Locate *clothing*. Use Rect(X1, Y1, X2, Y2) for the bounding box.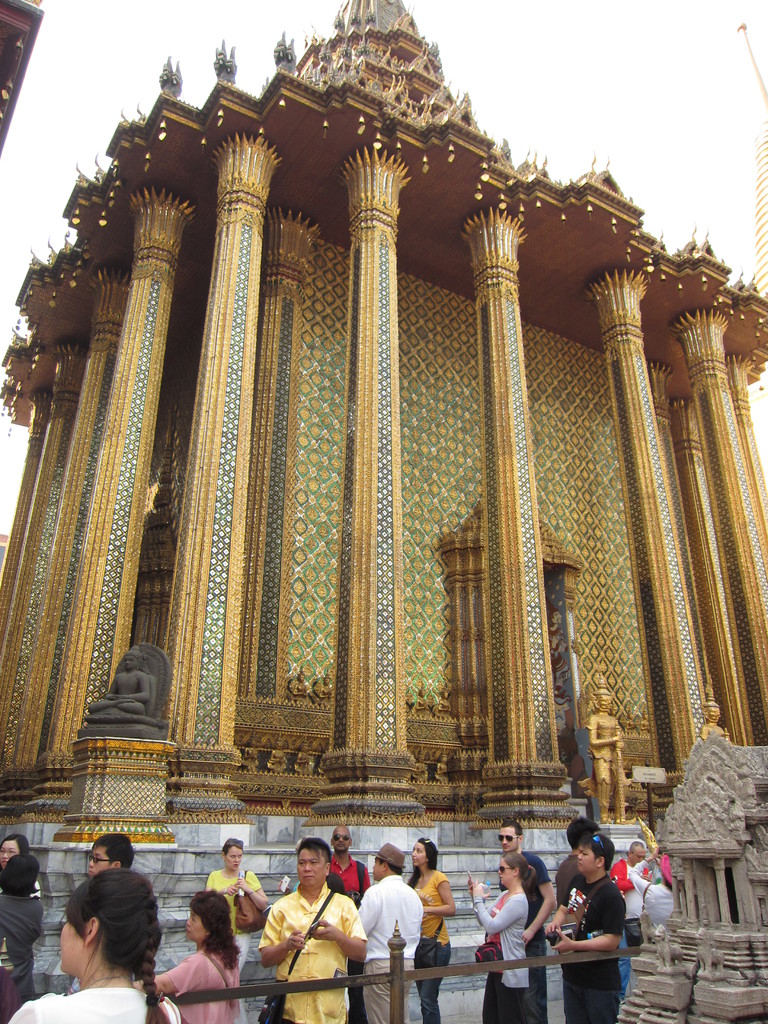
Rect(156, 944, 243, 1023).
